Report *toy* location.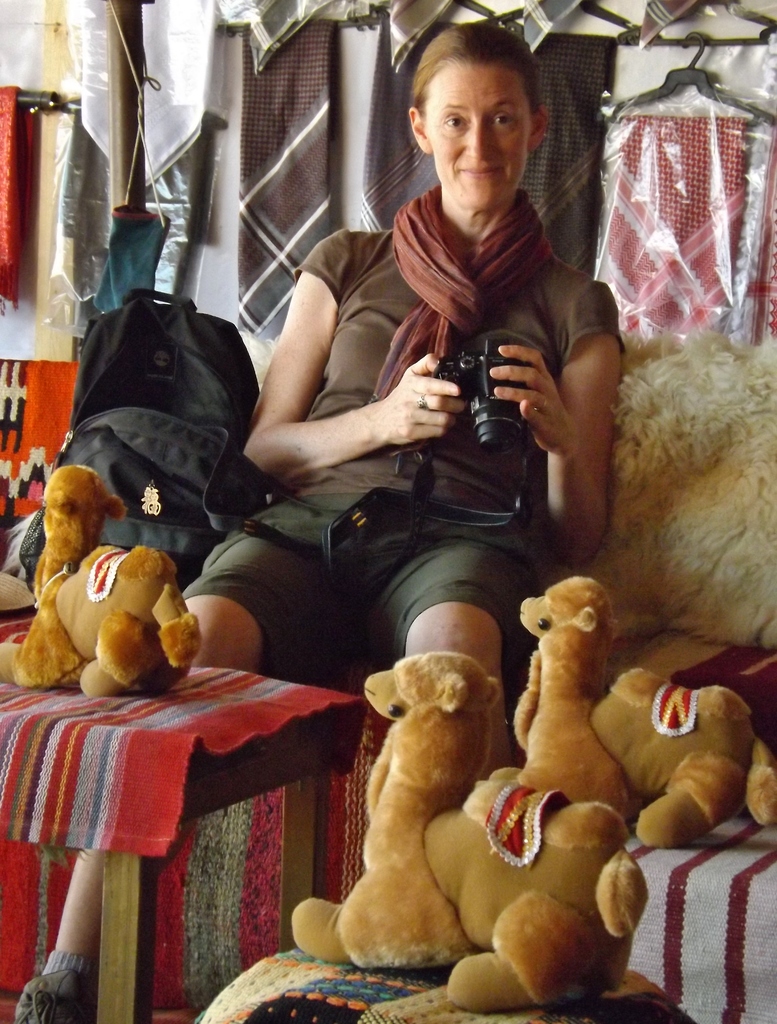
Report: bbox=(493, 577, 776, 848).
